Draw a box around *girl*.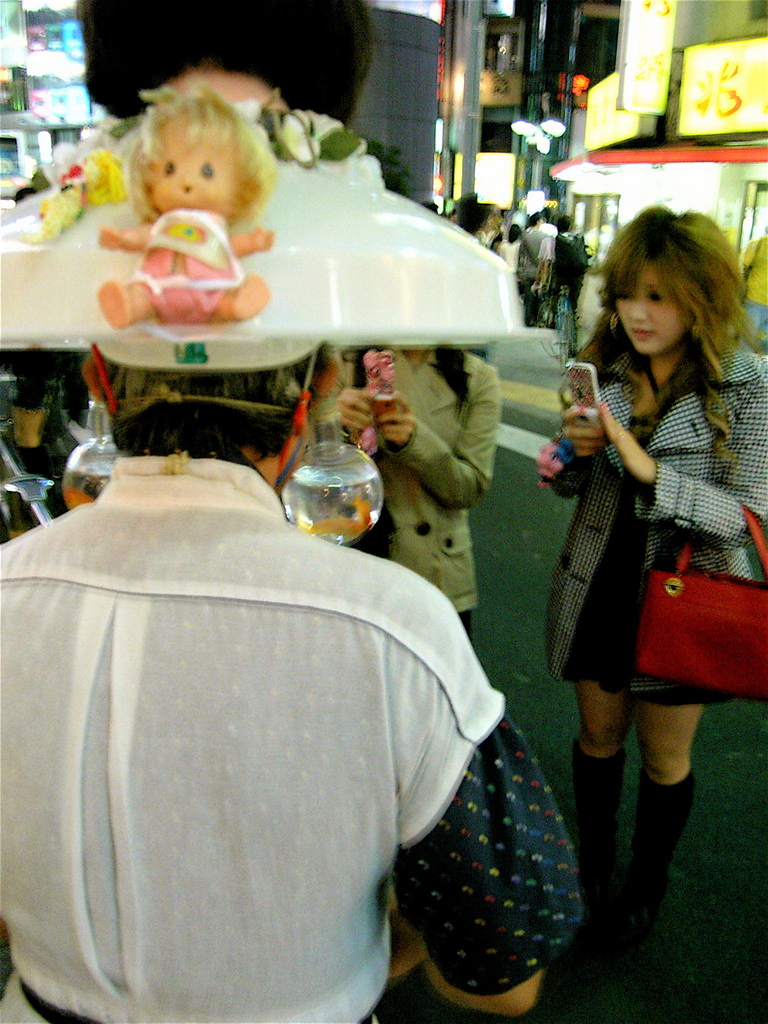
<region>538, 208, 767, 952</region>.
